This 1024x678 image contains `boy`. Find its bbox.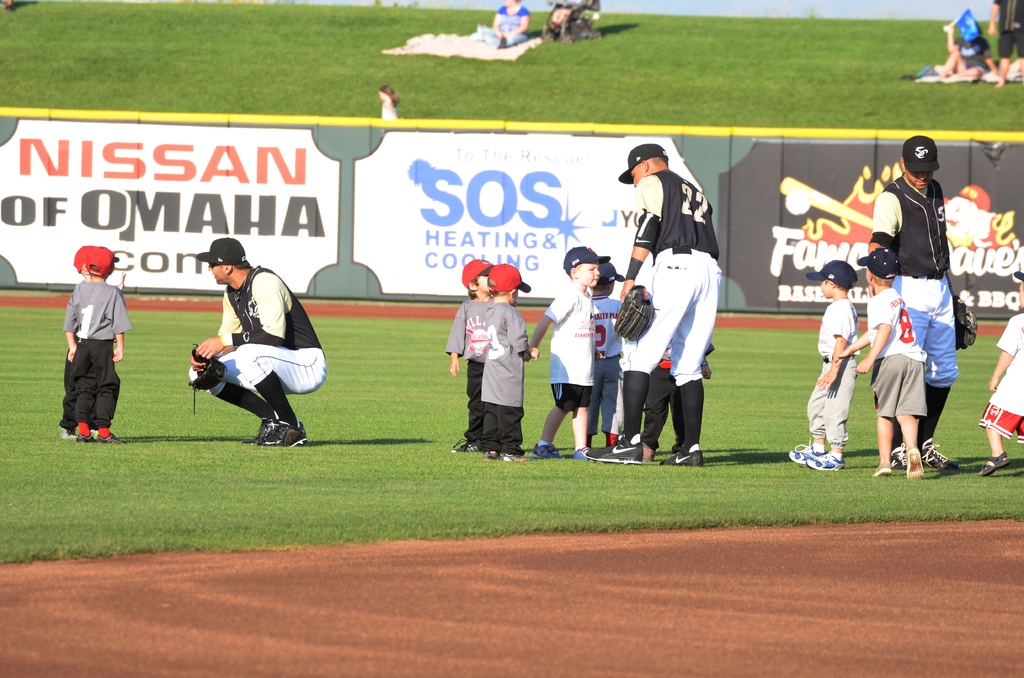
left=783, top=256, right=855, bottom=478.
